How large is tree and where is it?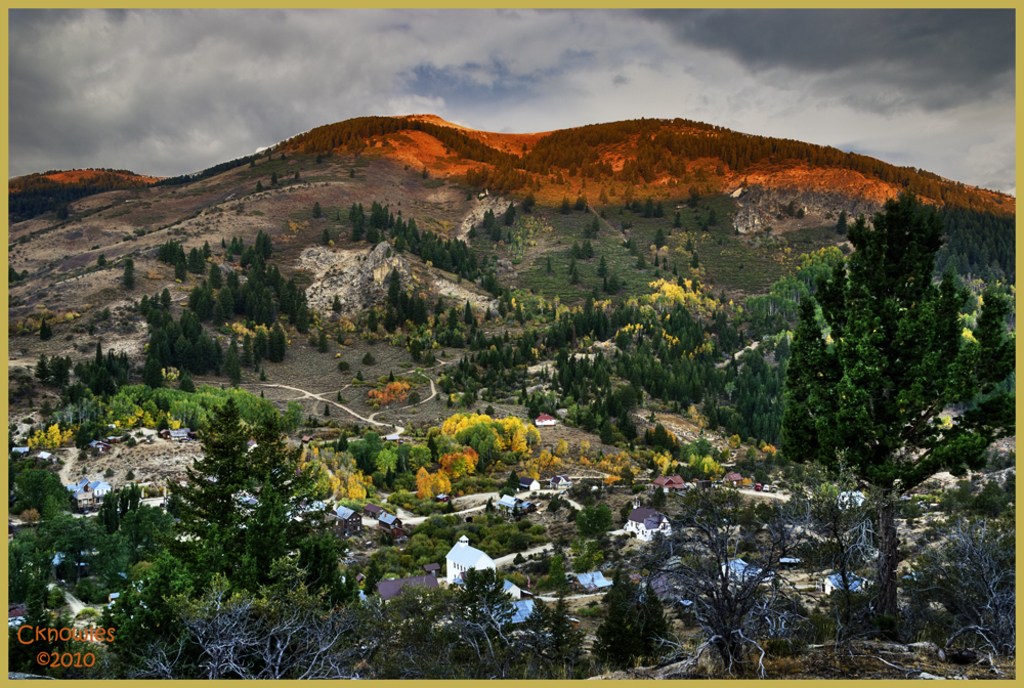
Bounding box: detection(230, 247, 287, 296).
